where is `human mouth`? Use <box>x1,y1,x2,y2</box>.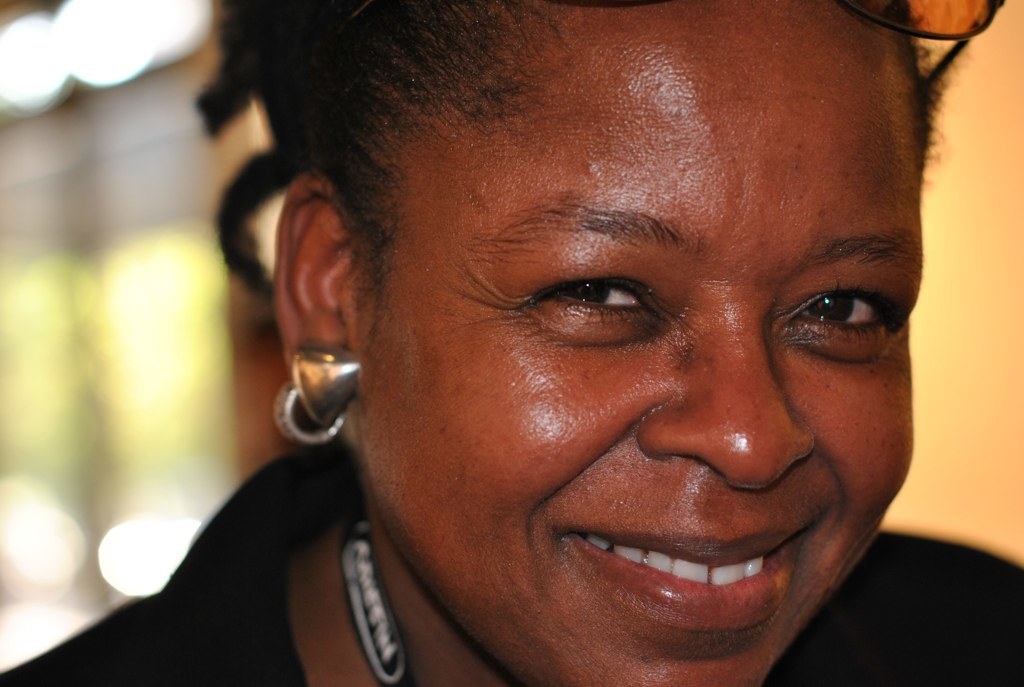
<box>578,520,819,624</box>.
